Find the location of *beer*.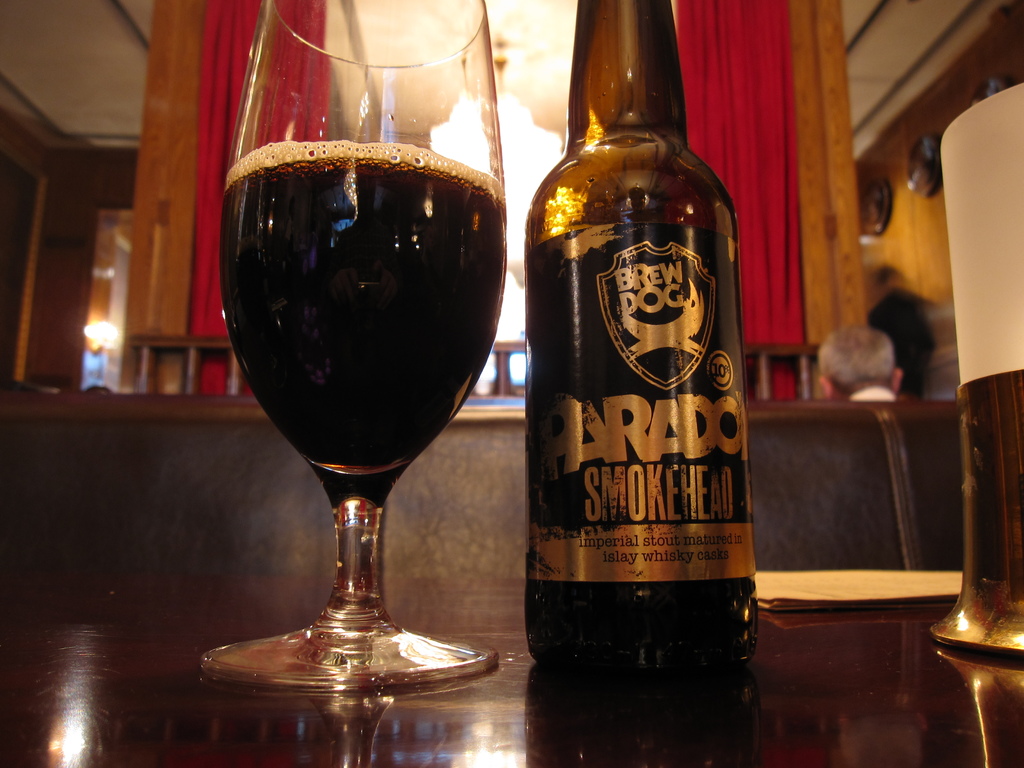
Location: locate(527, 0, 768, 720).
